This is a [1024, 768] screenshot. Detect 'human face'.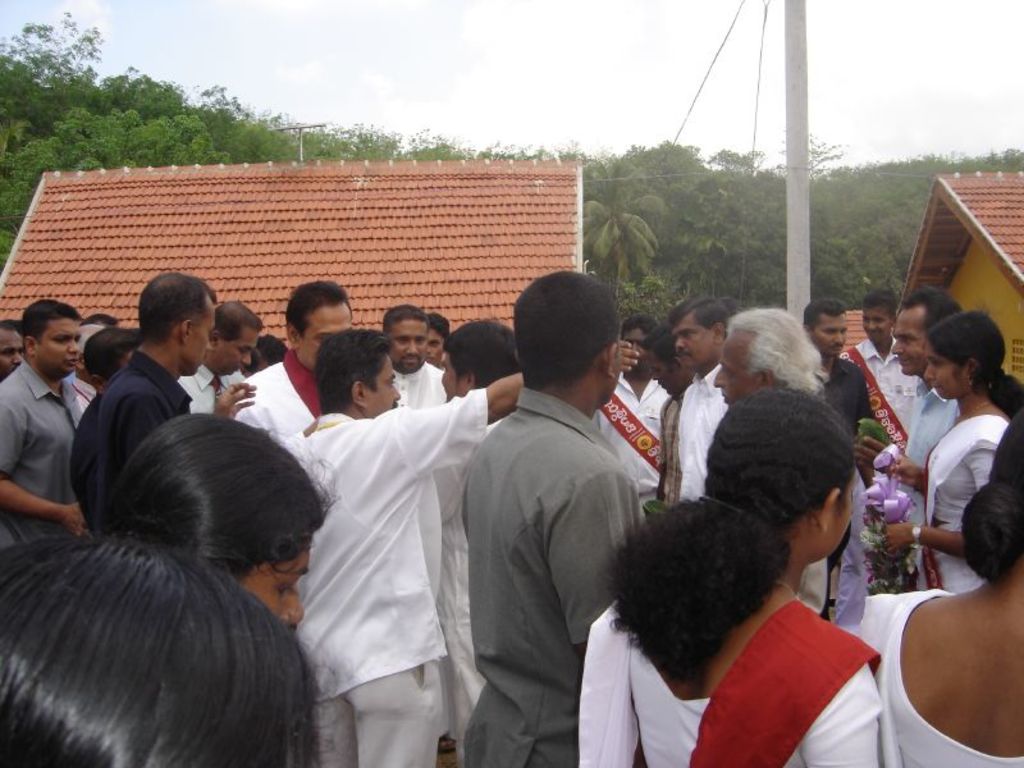
bbox=[445, 351, 465, 397].
